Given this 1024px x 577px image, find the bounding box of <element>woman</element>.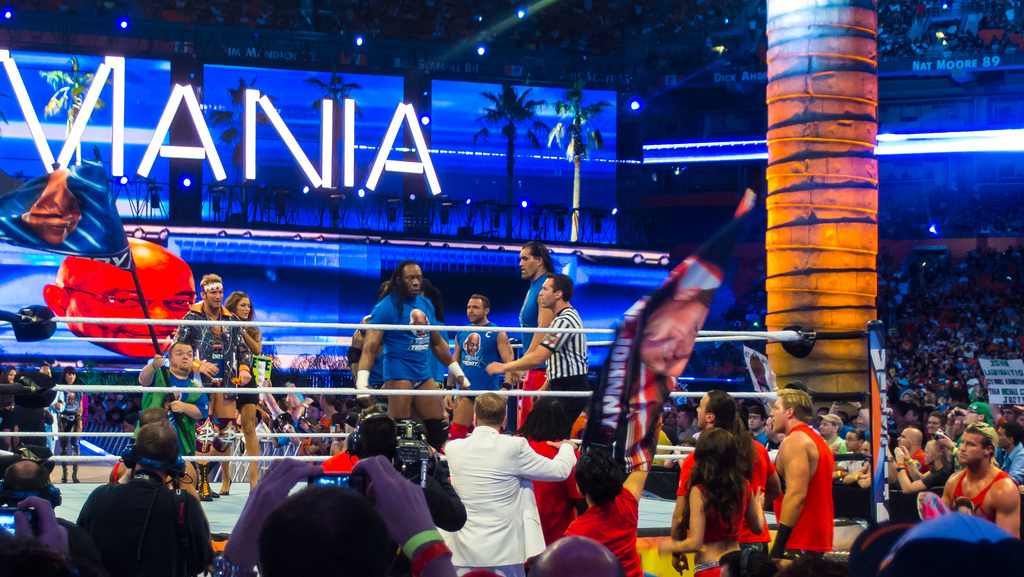
rect(0, 364, 22, 457).
